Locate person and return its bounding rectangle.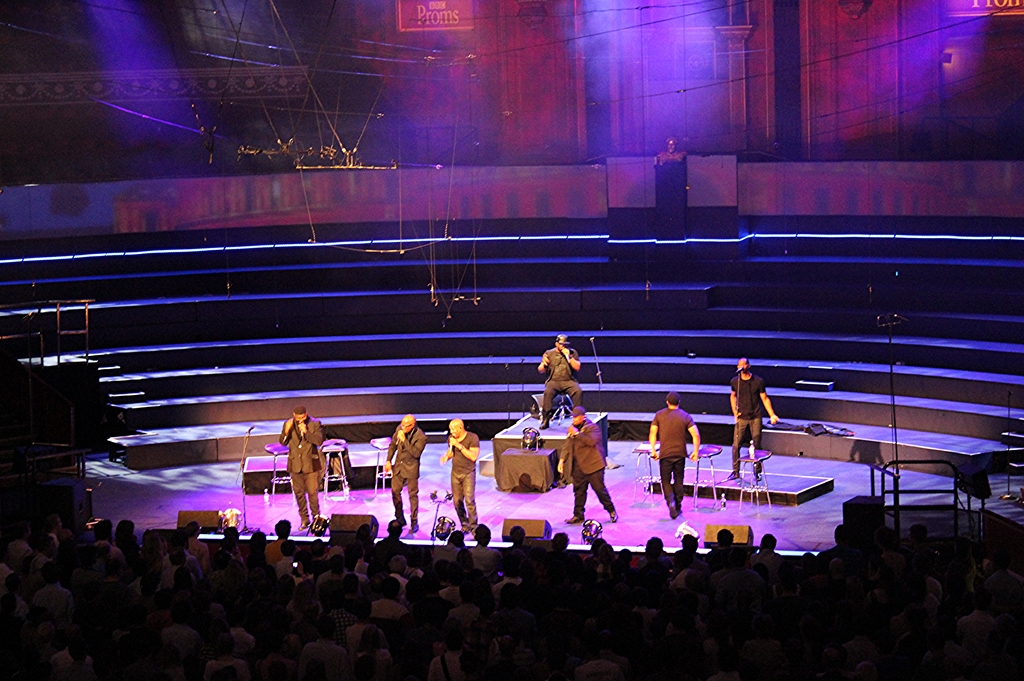
(x1=657, y1=140, x2=694, y2=166).
